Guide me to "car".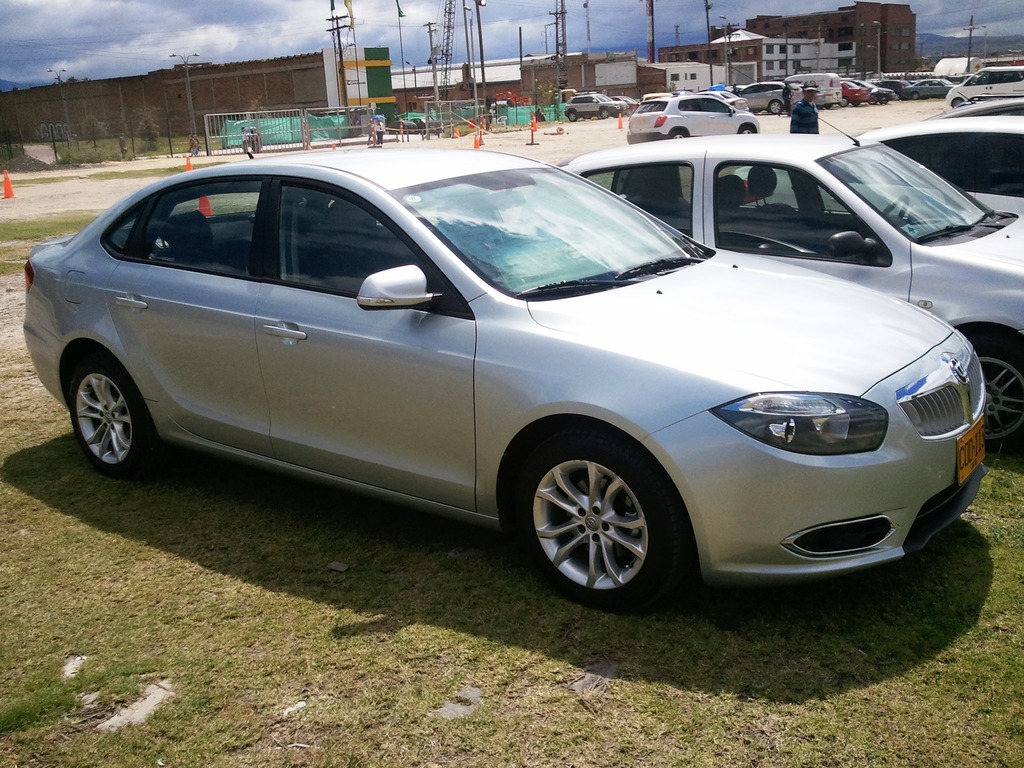
Guidance: bbox=[685, 86, 750, 115].
